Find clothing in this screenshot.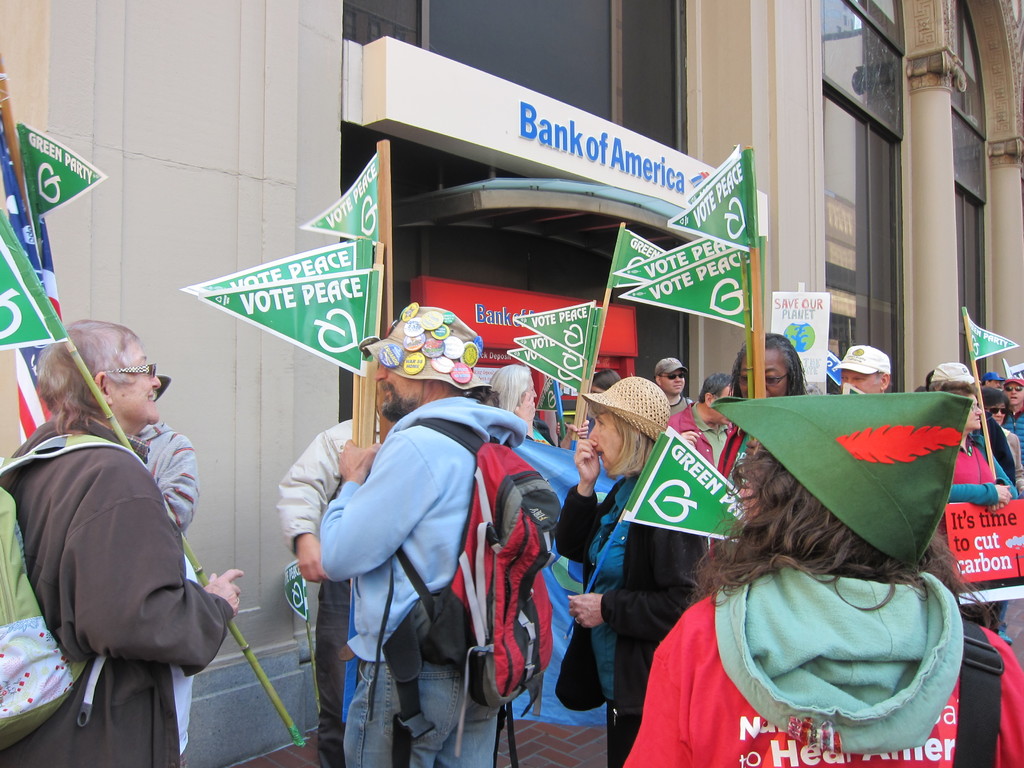
The bounding box for clothing is BBox(950, 431, 1021, 500).
